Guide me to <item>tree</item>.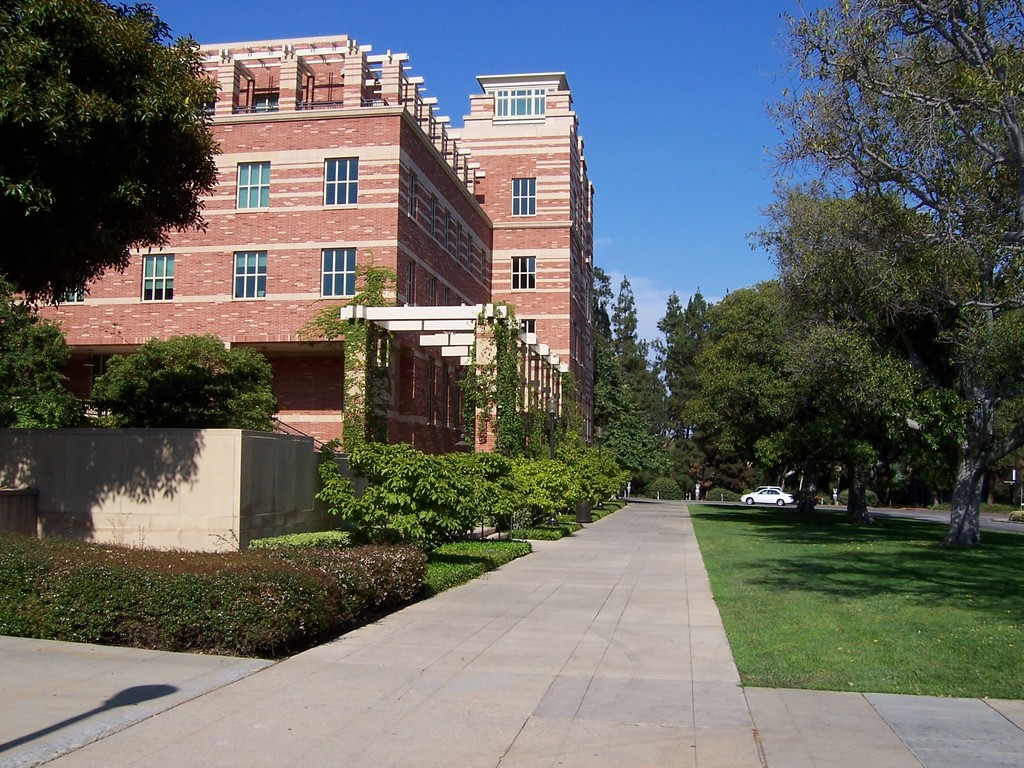
Guidance: locate(17, 20, 211, 331).
